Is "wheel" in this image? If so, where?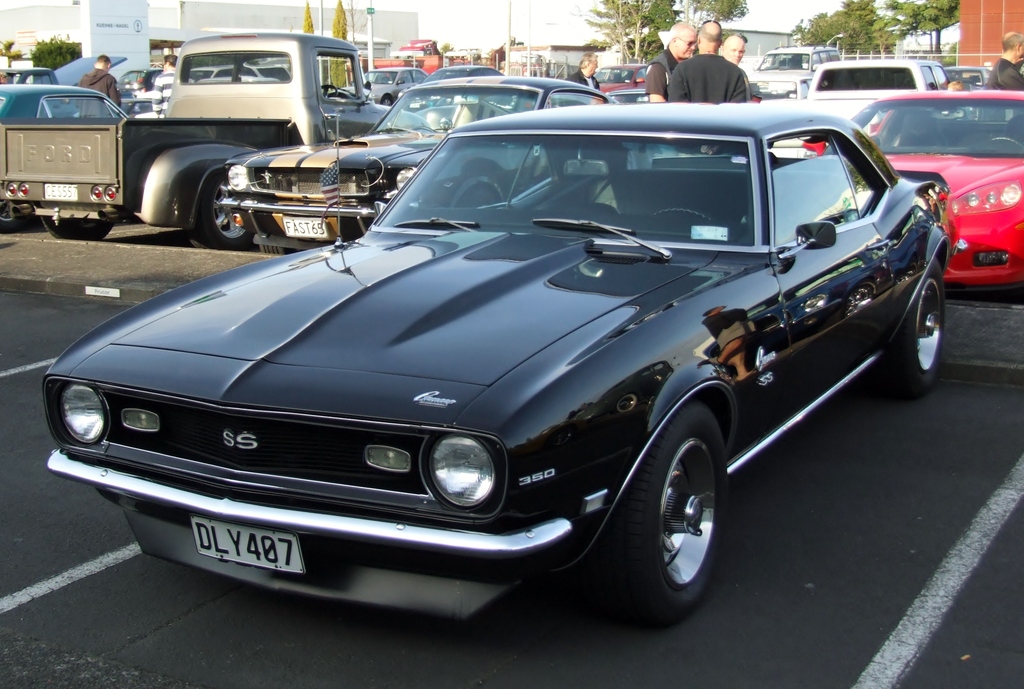
Yes, at [609, 412, 740, 620].
